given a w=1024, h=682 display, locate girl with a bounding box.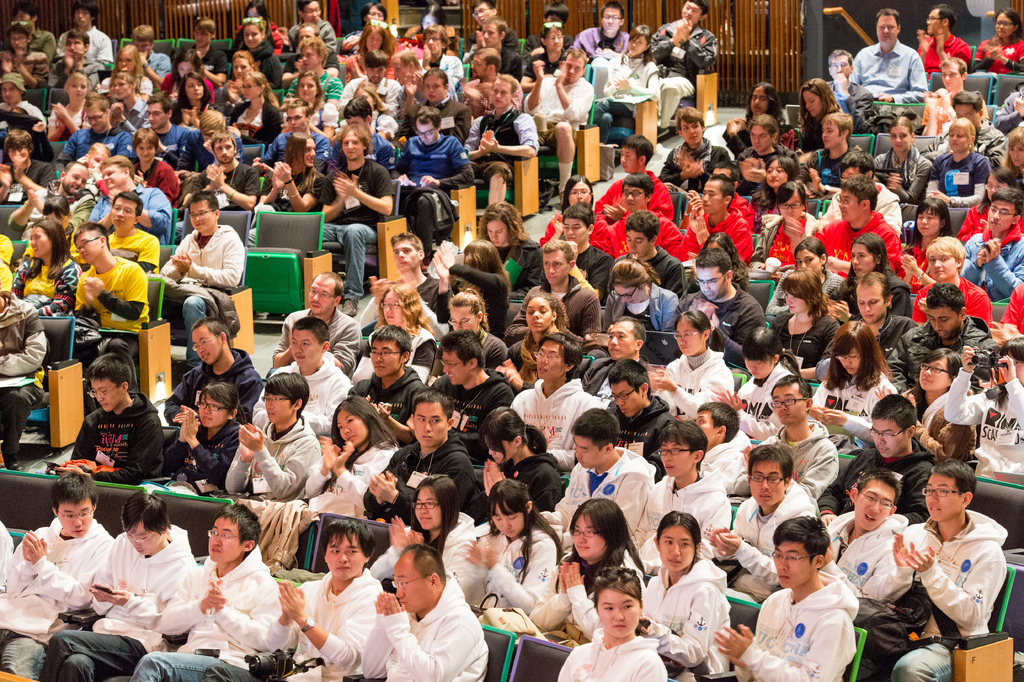
Located: 844:234:911:318.
